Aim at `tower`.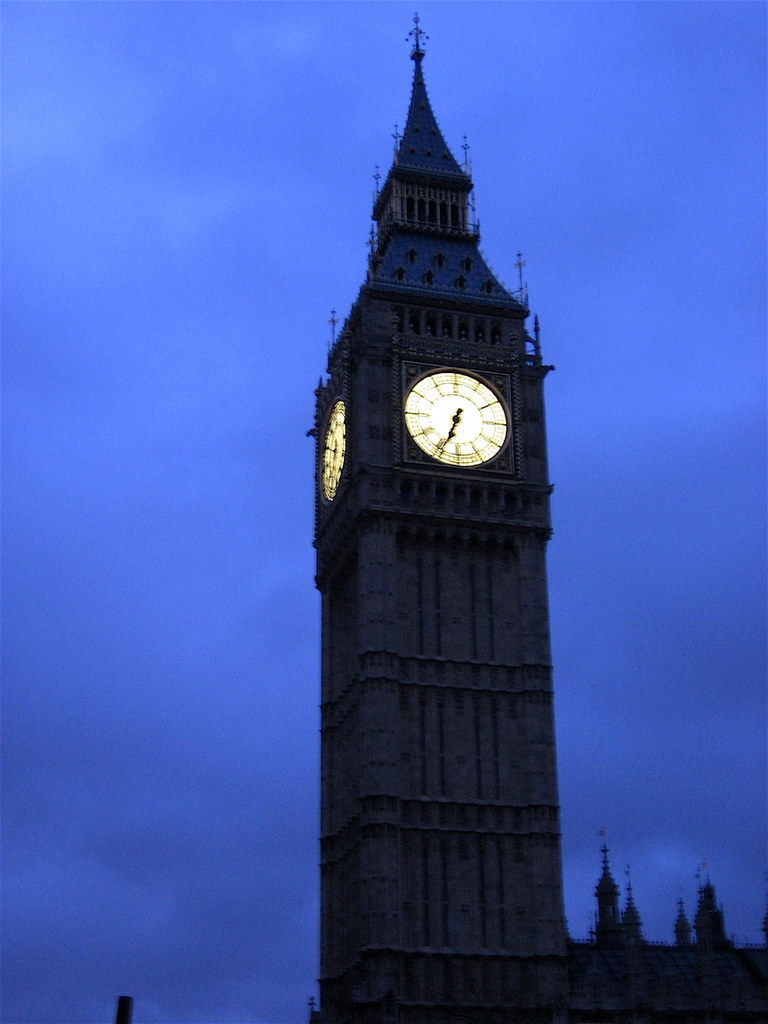
Aimed at locate(304, 12, 570, 1023).
